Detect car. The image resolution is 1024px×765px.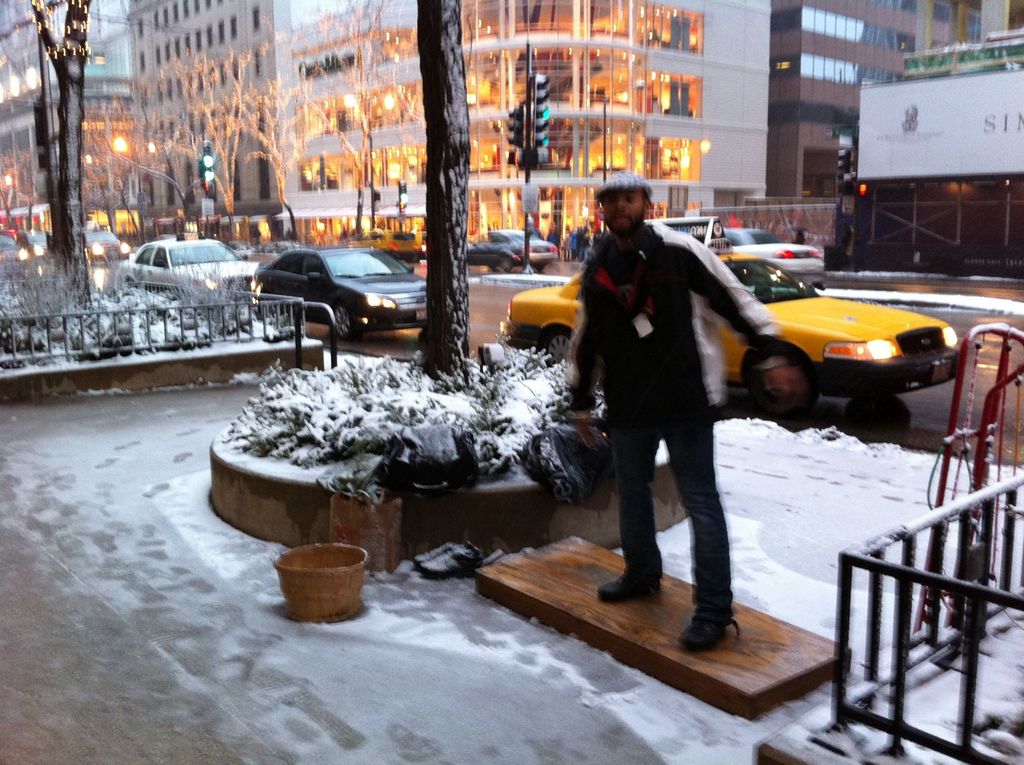
box(17, 228, 51, 257).
